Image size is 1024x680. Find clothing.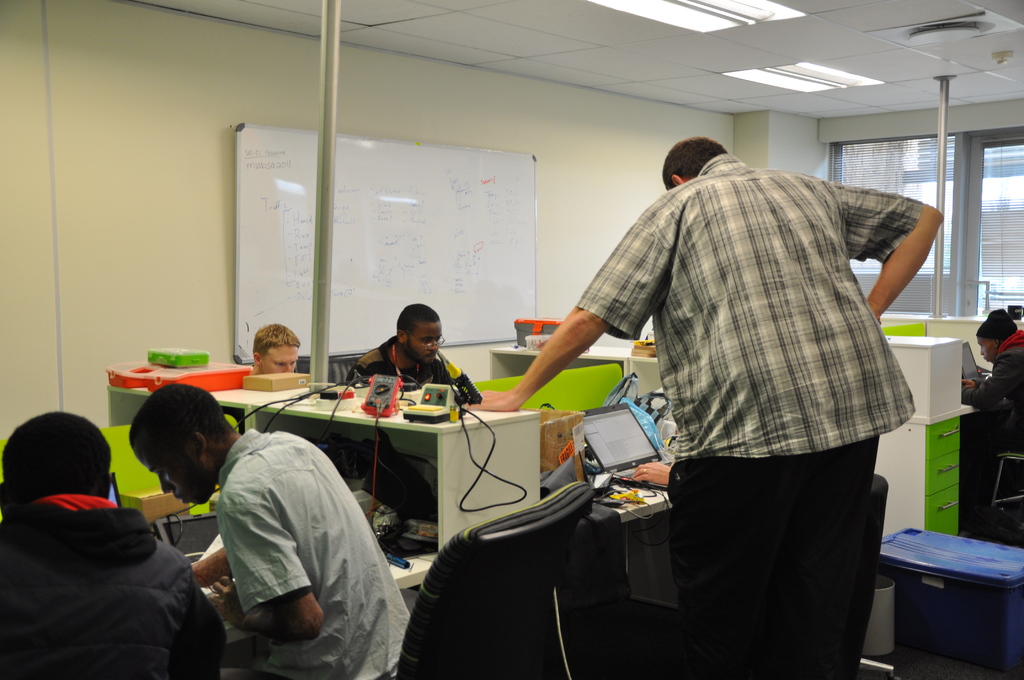
(349,339,476,408).
